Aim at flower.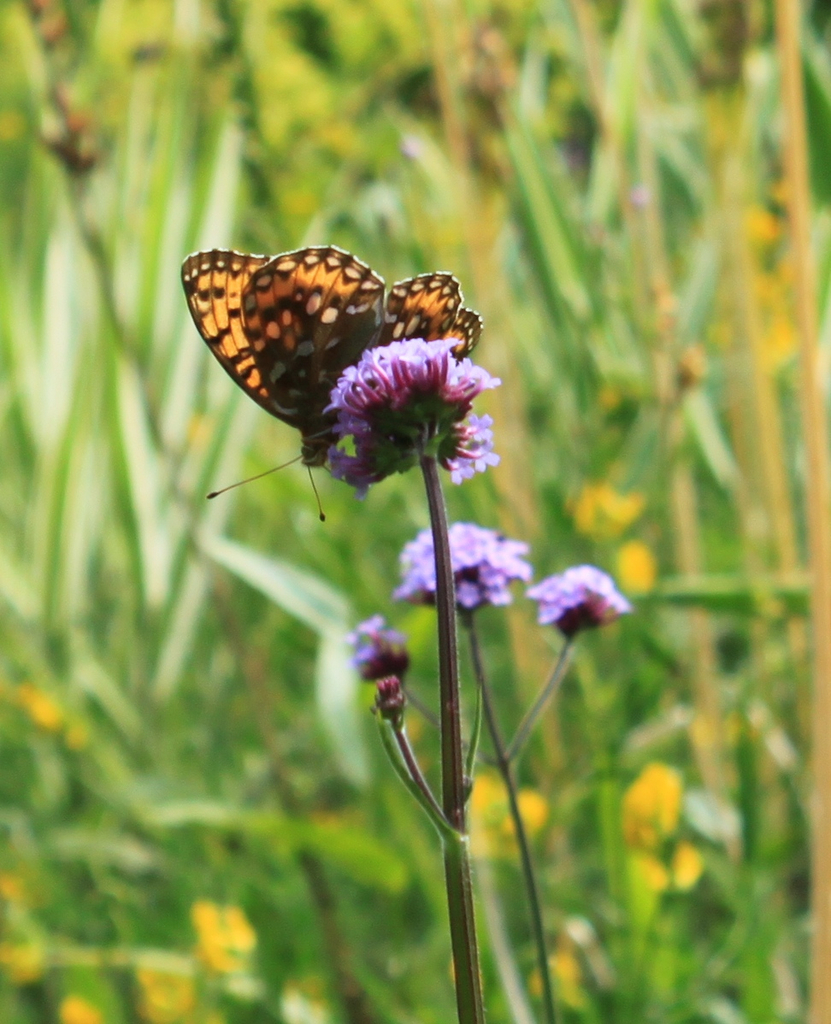
Aimed at [390,516,531,631].
